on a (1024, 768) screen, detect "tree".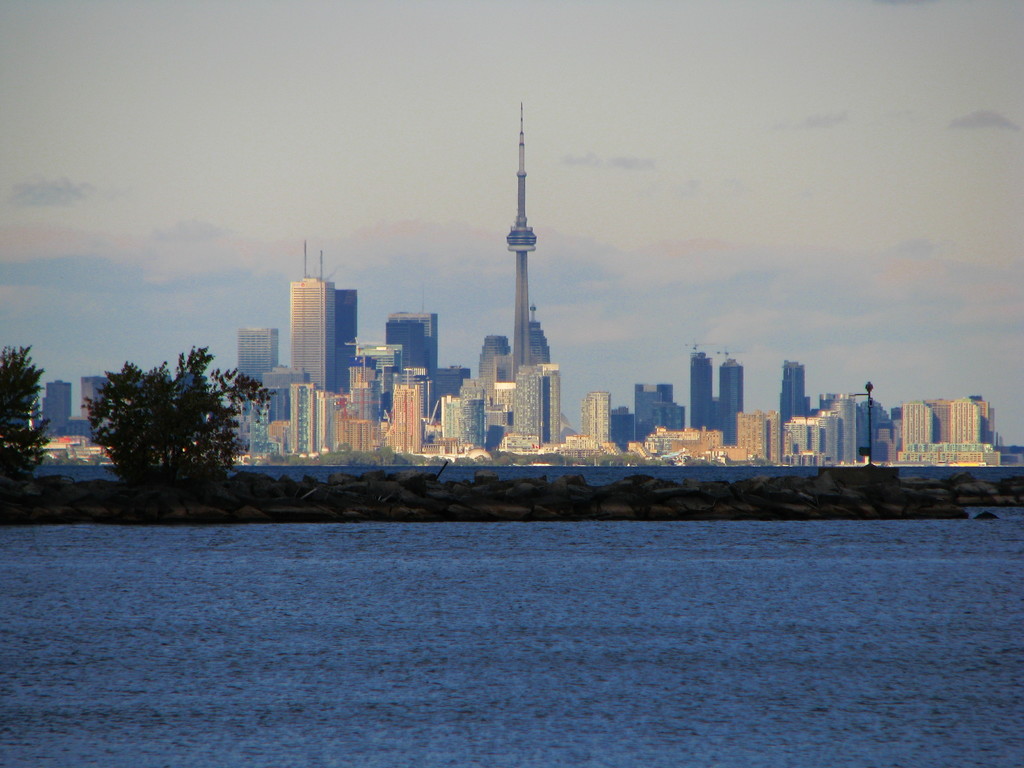
rect(0, 343, 55, 491).
